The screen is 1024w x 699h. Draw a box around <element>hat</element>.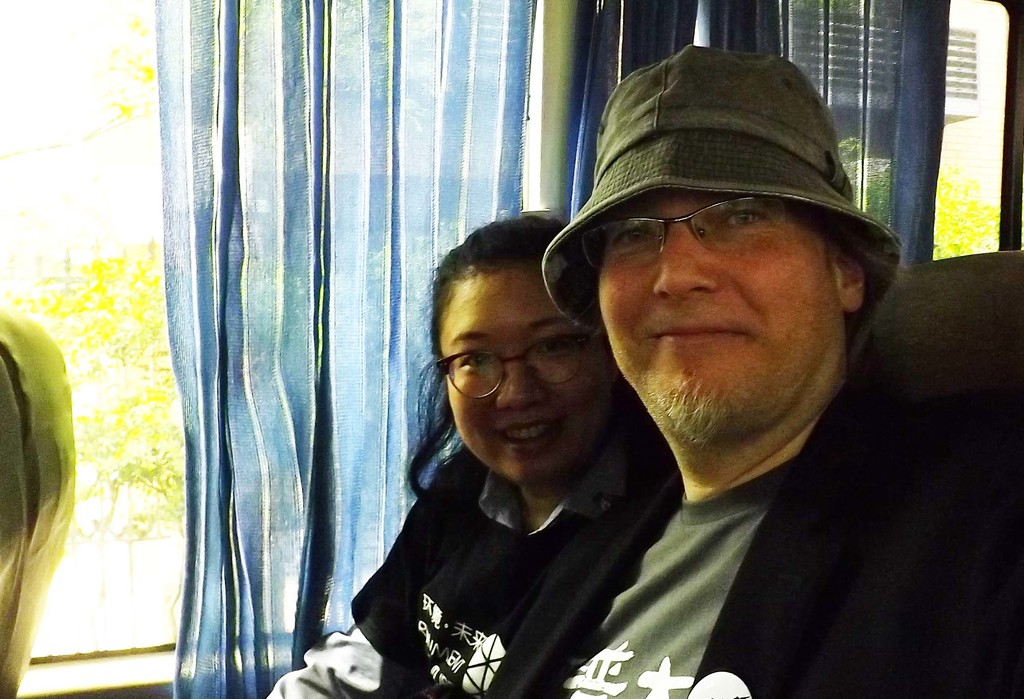
543 40 901 341.
